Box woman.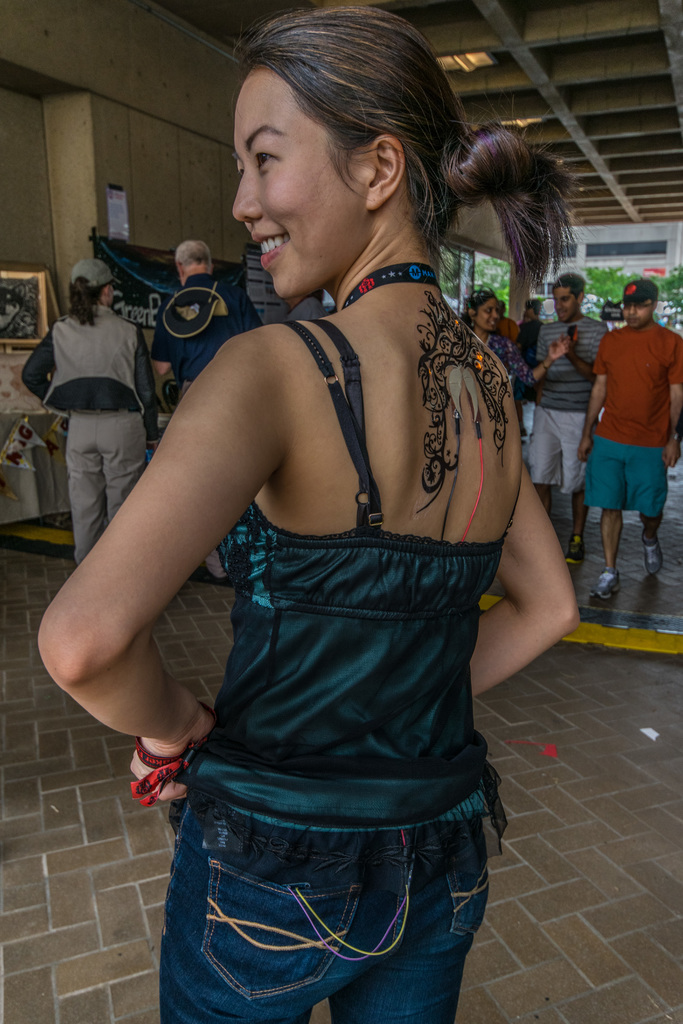
<region>22, 257, 165, 563</region>.
